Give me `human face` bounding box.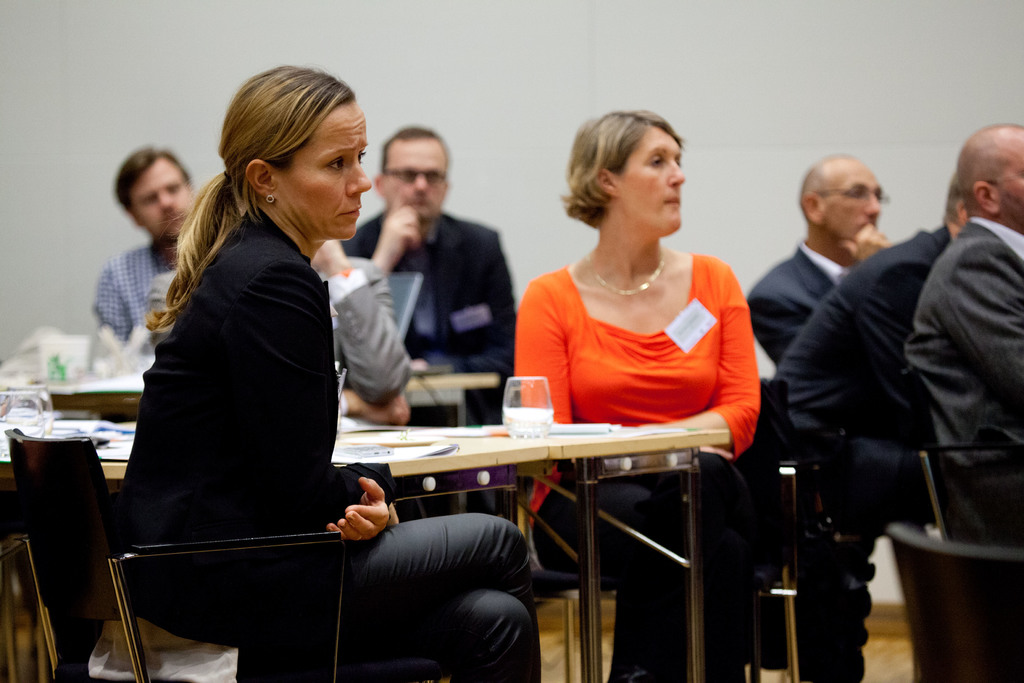
(621, 127, 687, 235).
